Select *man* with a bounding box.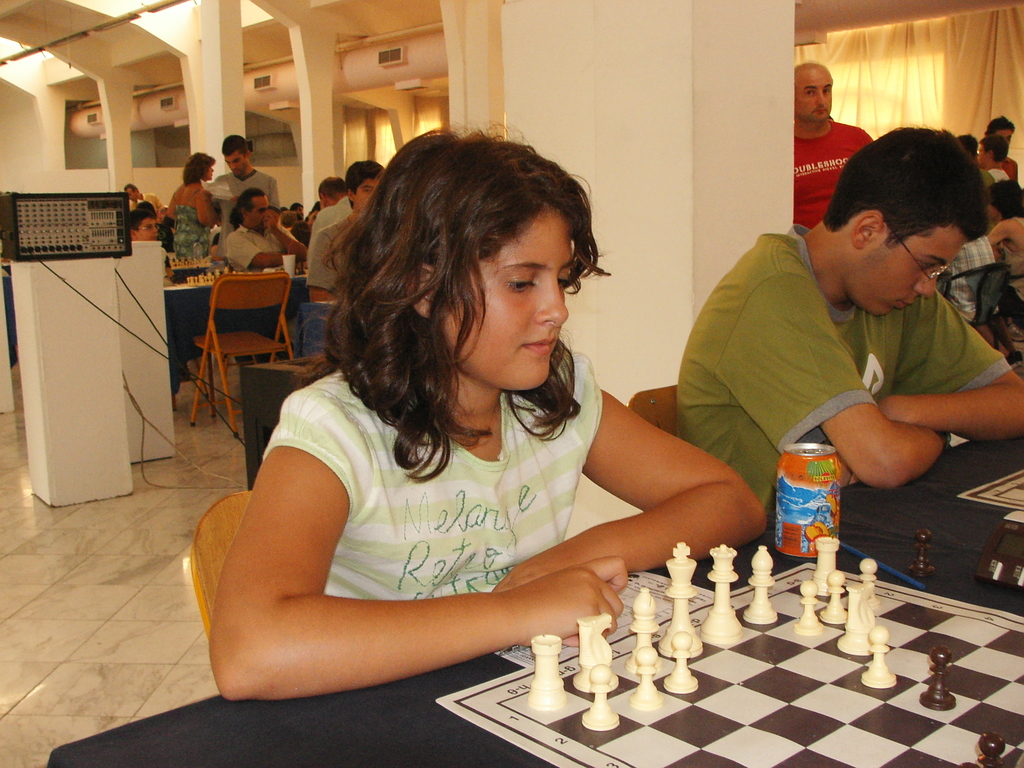
[196, 141, 286, 264].
